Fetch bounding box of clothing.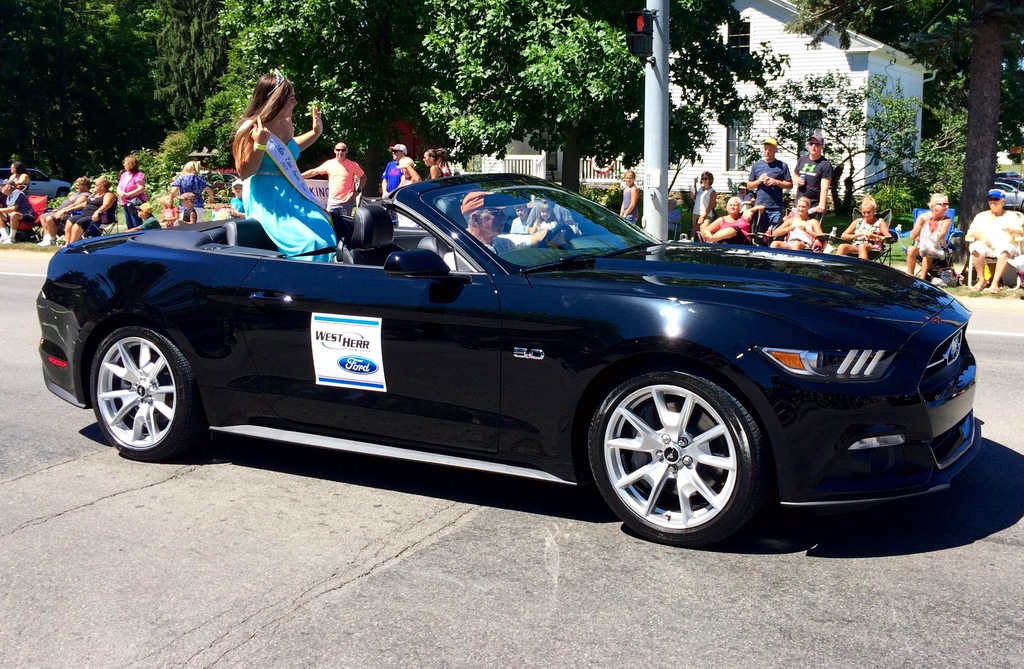
Bbox: [left=317, top=156, right=368, bottom=219].
